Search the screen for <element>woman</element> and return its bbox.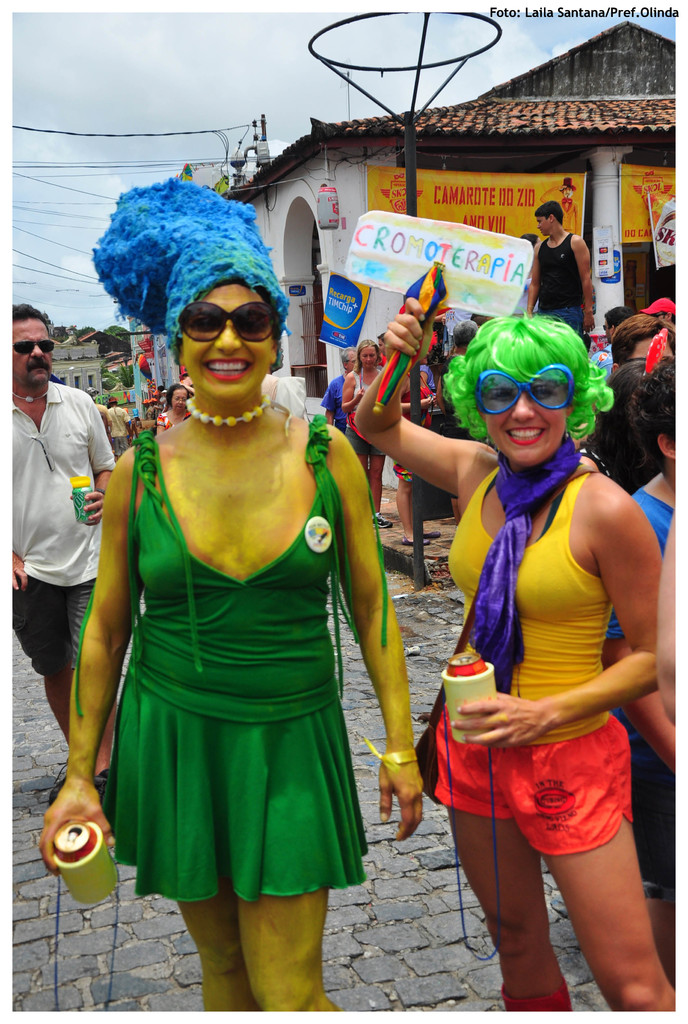
Found: <bbox>342, 338, 396, 529</bbox>.
